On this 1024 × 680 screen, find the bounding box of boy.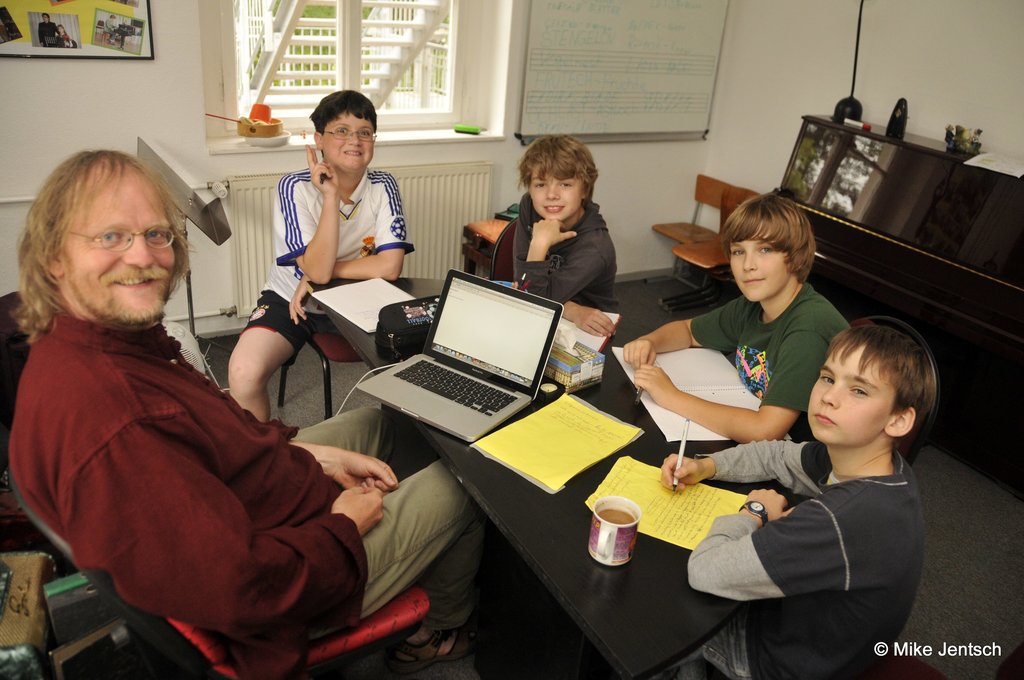
Bounding box: 512/136/620/339.
